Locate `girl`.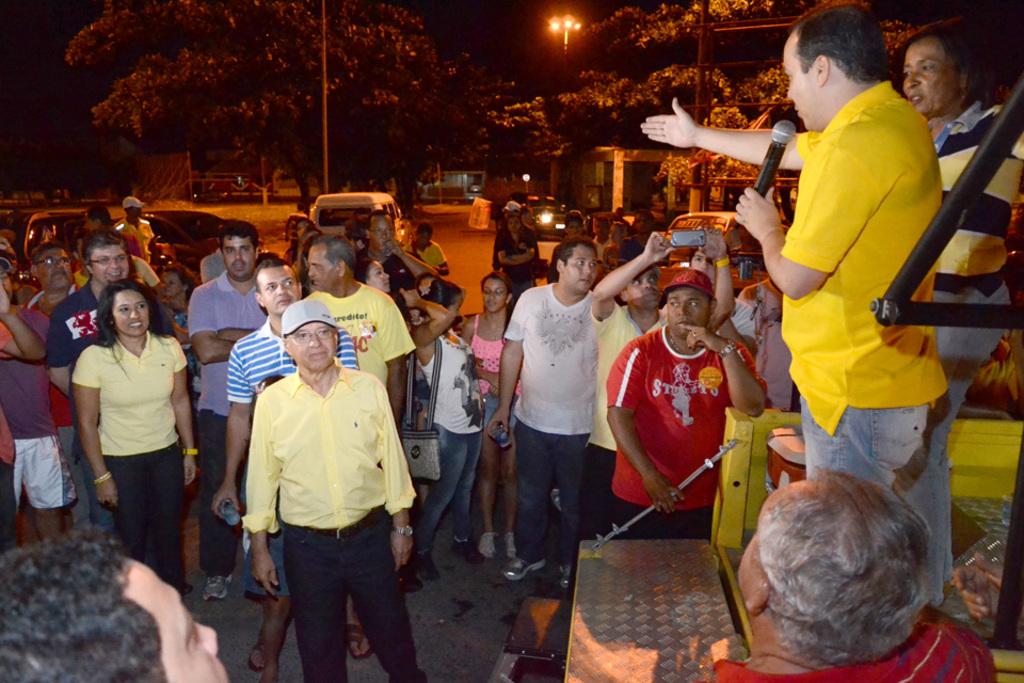
Bounding box: x1=455, y1=277, x2=522, y2=562.
